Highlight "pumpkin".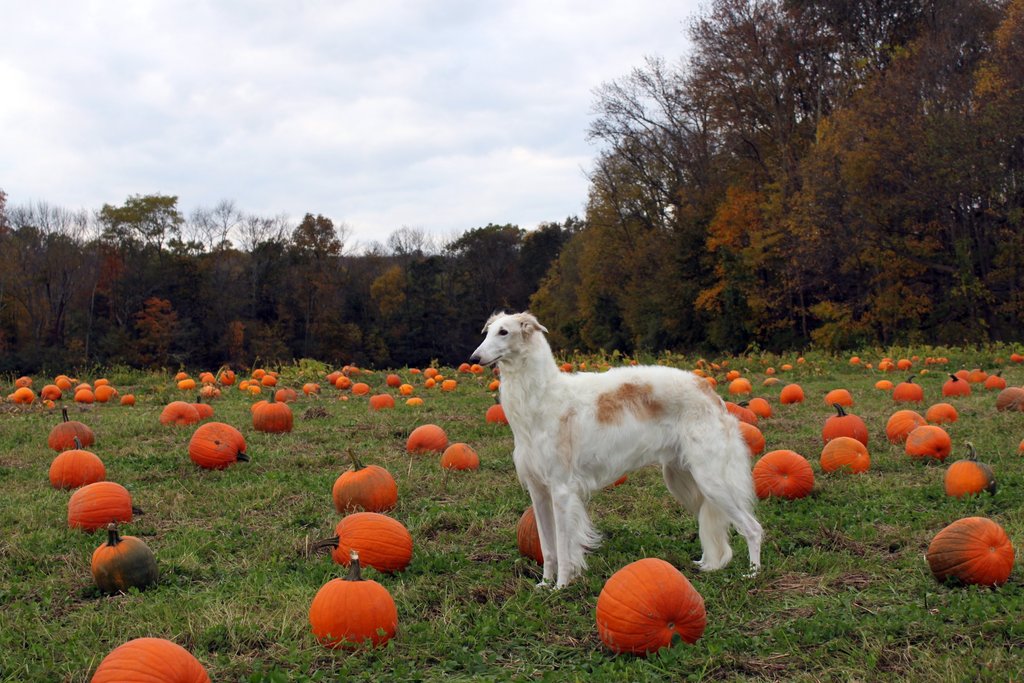
Highlighted region: [x1=924, y1=403, x2=960, y2=424].
